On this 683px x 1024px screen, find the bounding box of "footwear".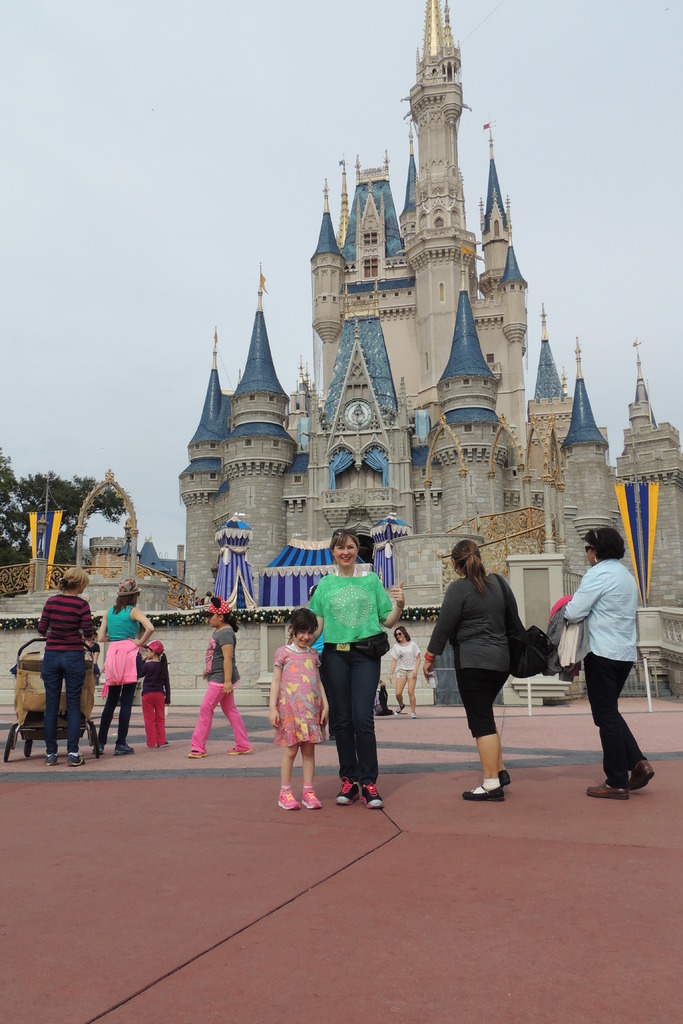
Bounding box: <box>363,783,384,809</box>.
